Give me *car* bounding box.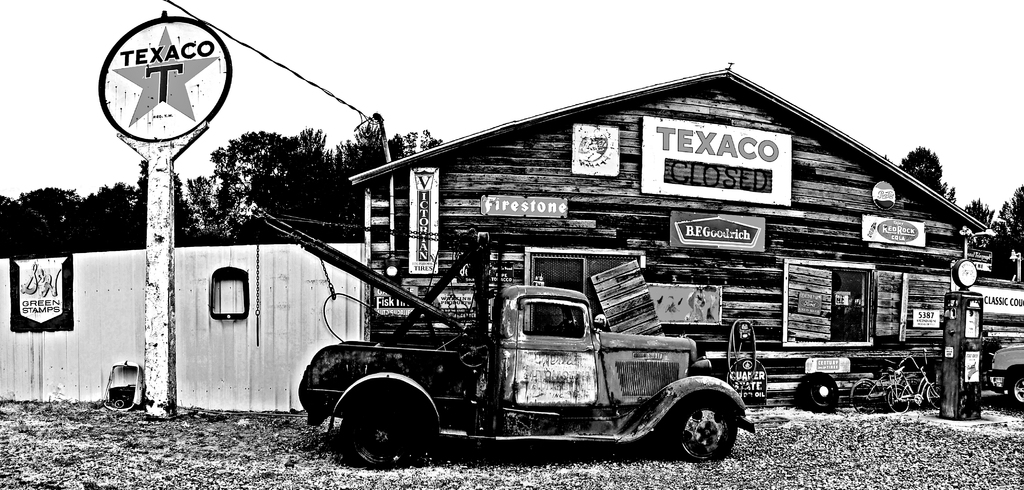
237 205 756 471.
